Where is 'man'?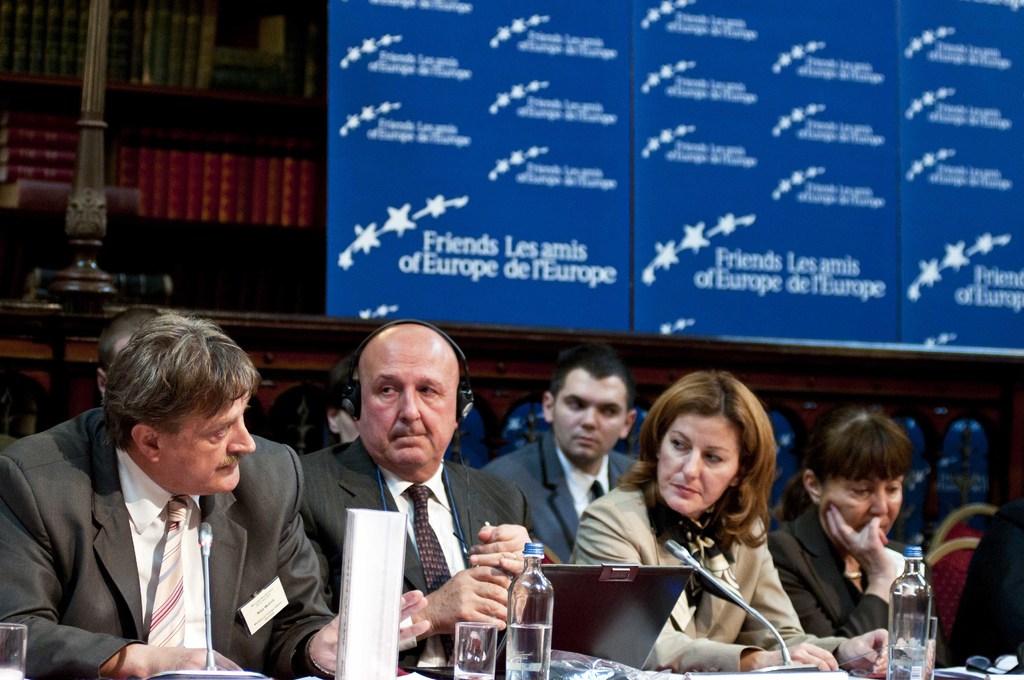
(x1=12, y1=319, x2=339, y2=679).
